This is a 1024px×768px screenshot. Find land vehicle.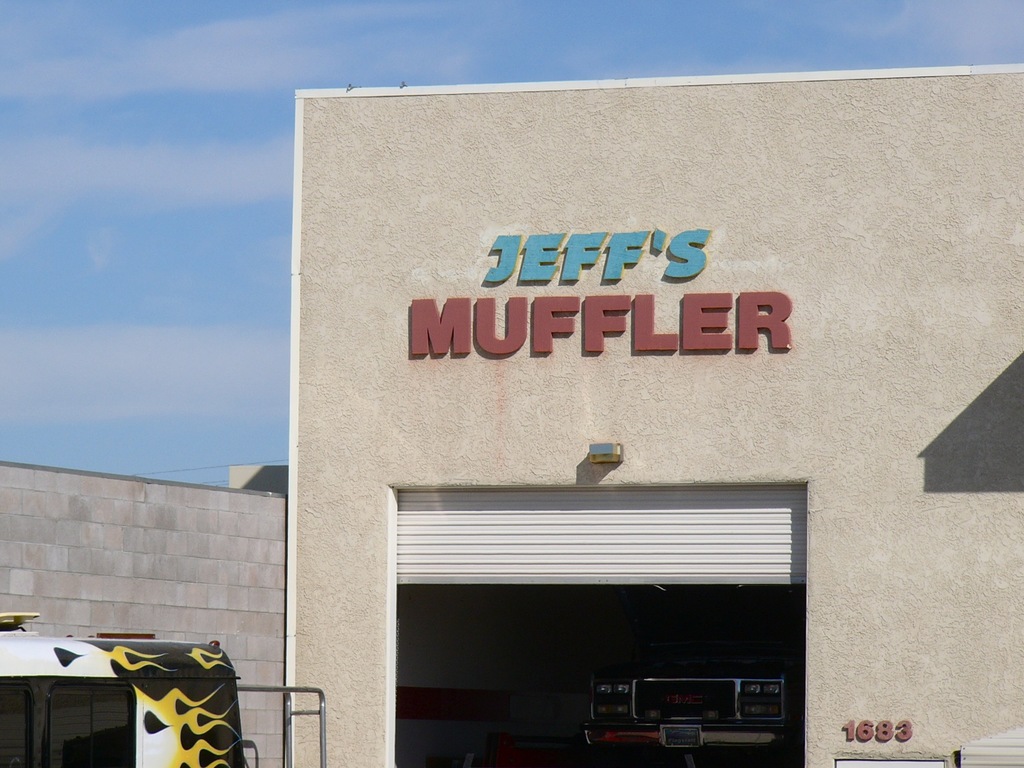
Bounding box: x1=0, y1=628, x2=256, y2=767.
